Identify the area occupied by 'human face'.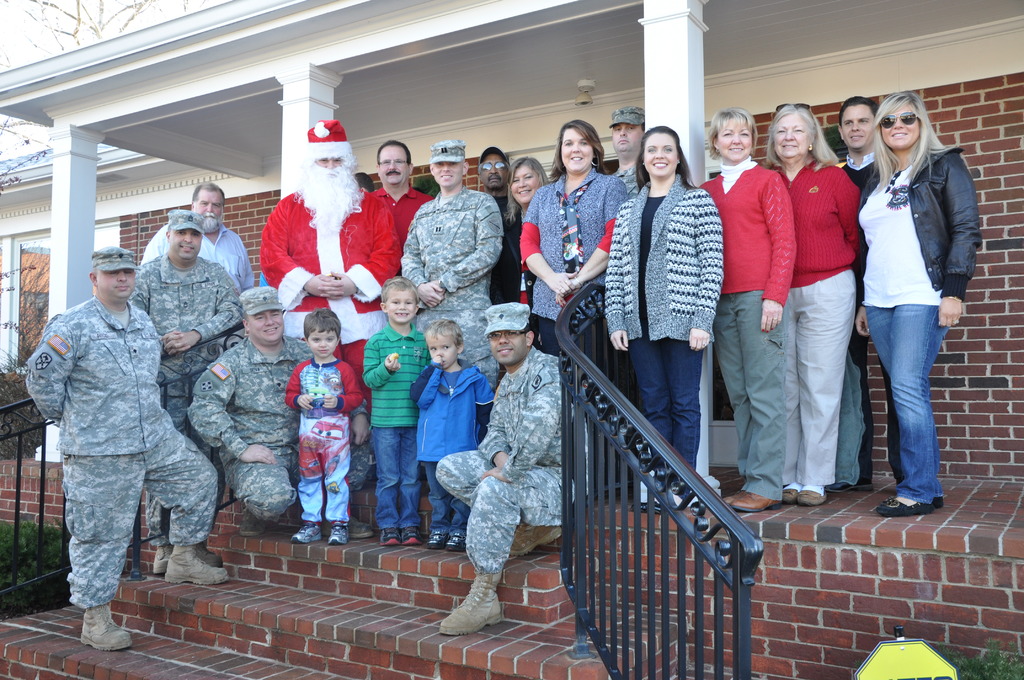
Area: {"x1": 719, "y1": 118, "x2": 753, "y2": 160}.
